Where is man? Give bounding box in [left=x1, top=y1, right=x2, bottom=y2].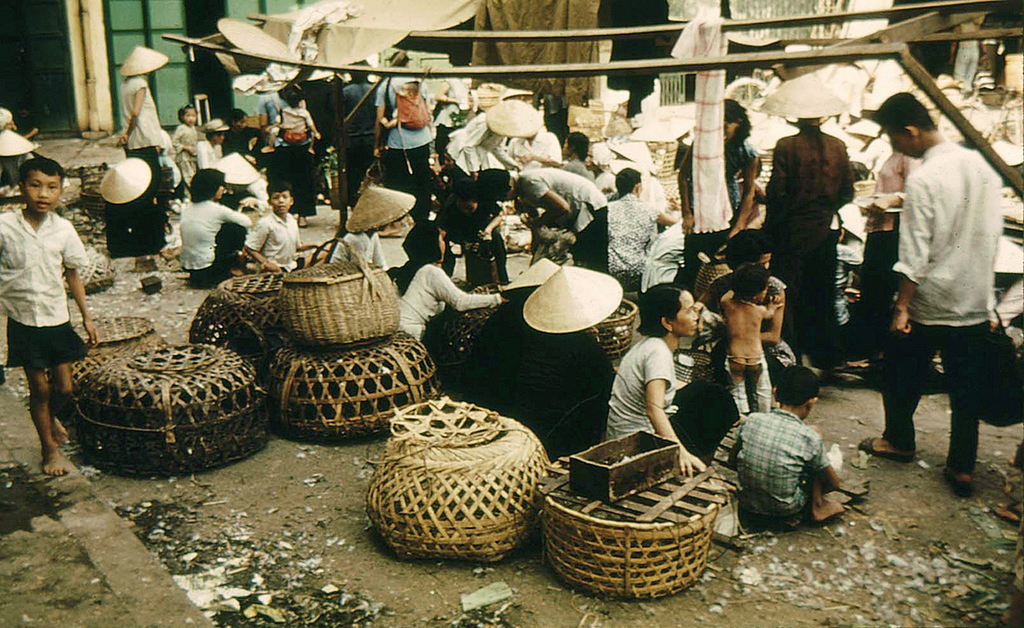
[left=475, top=165, right=610, bottom=273].
